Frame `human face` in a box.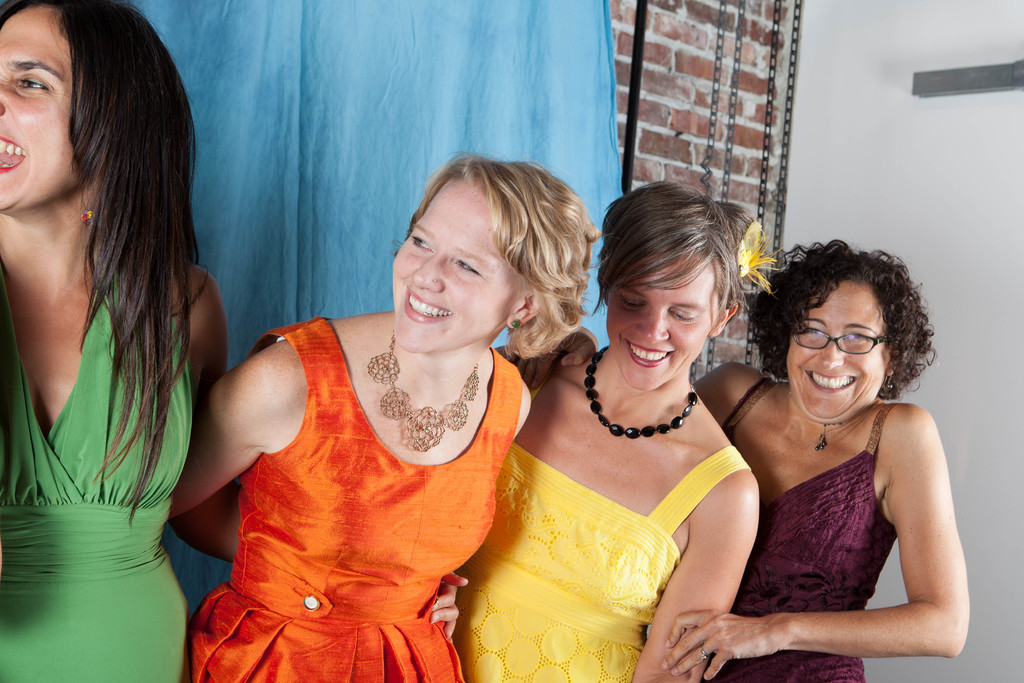
(393,183,527,355).
